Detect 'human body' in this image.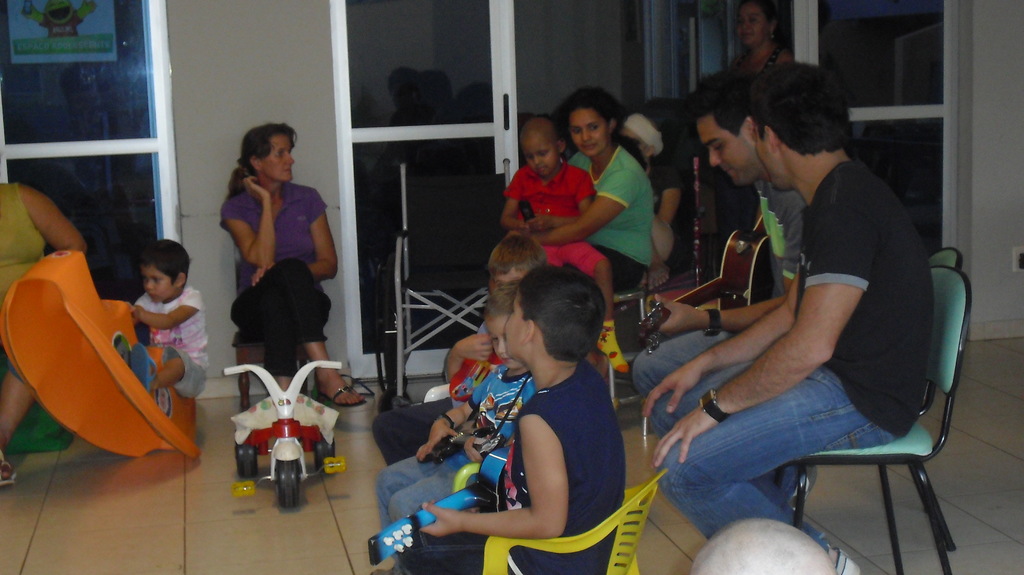
Detection: detection(371, 286, 536, 530).
